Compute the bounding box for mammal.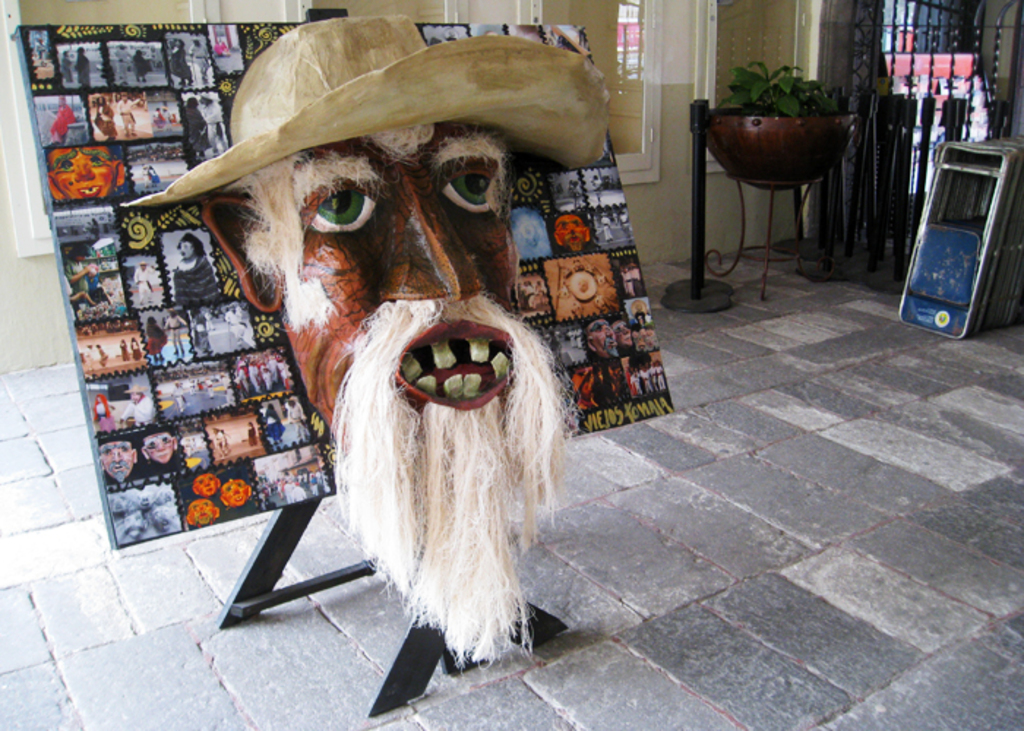
crop(585, 171, 604, 209).
